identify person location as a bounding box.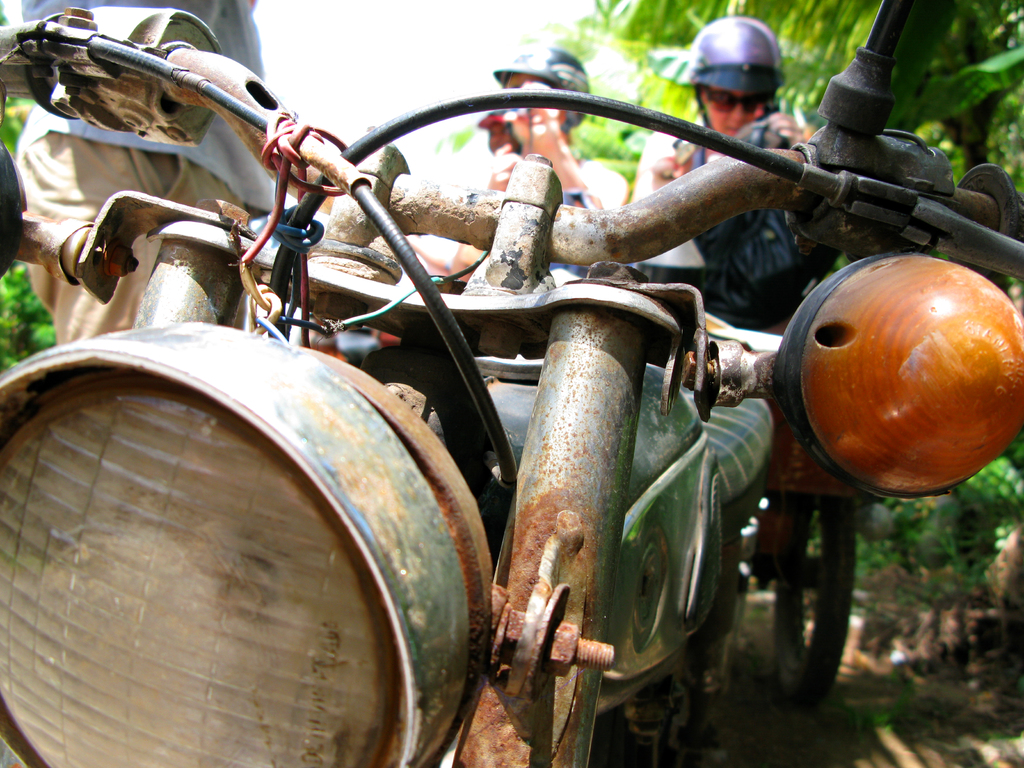
box=[404, 40, 638, 284].
